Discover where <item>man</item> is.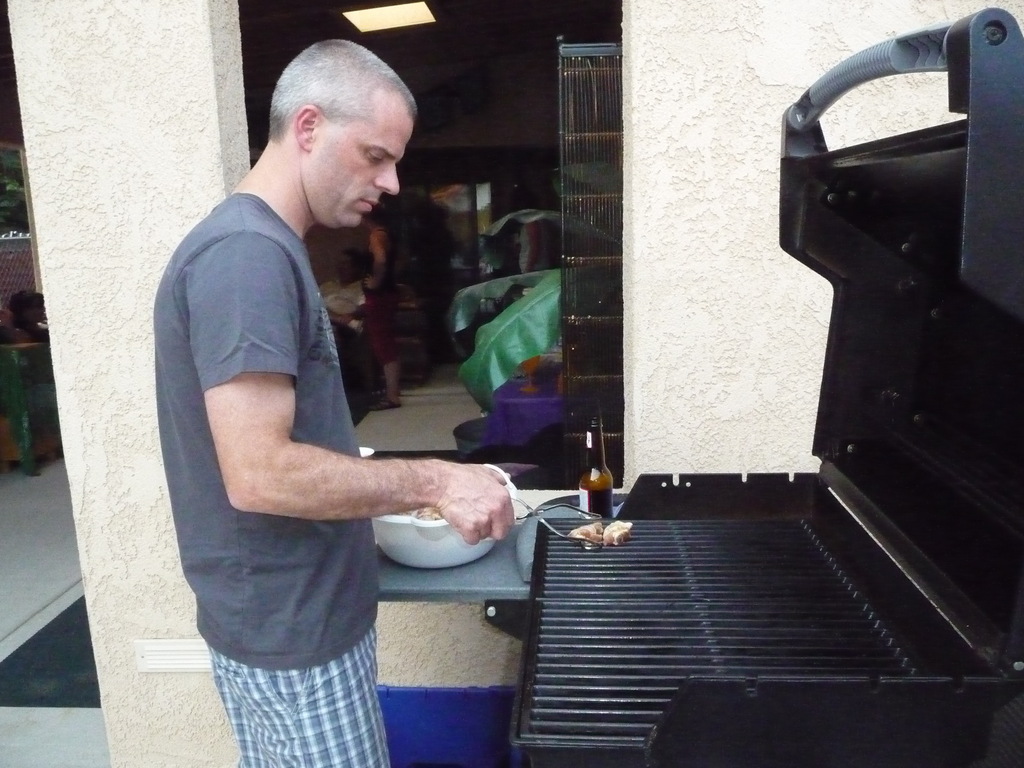
Discovered at rect(142, 36, 513, 728).
